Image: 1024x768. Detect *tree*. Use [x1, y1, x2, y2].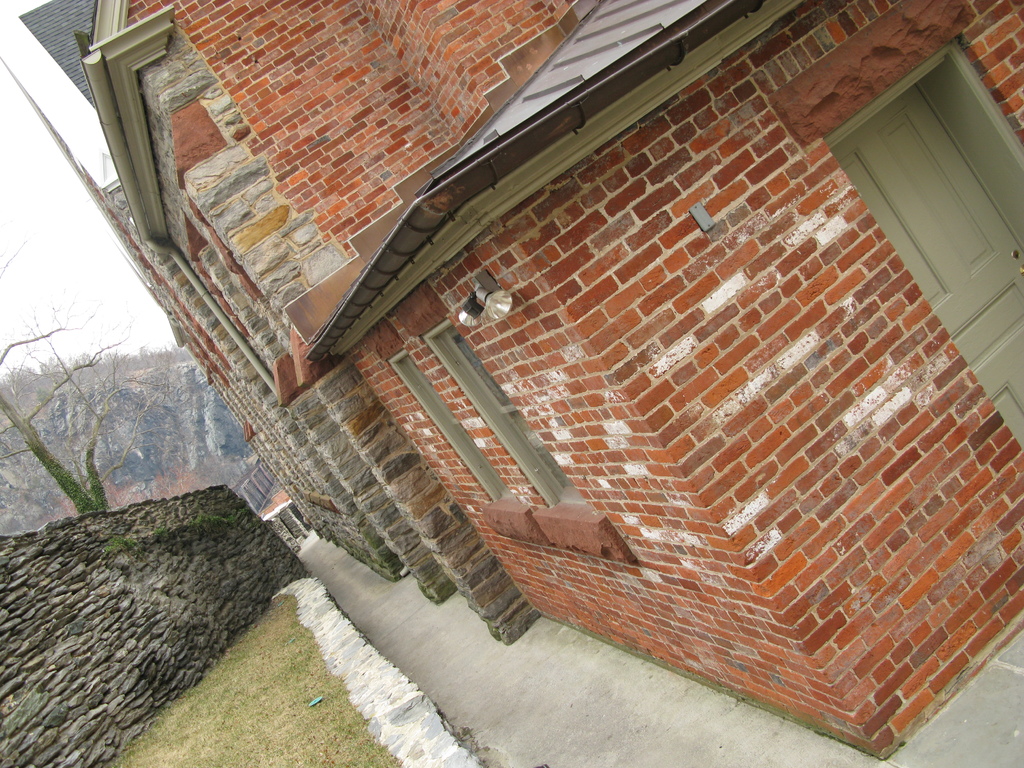
[12, 309, 186, 522].
